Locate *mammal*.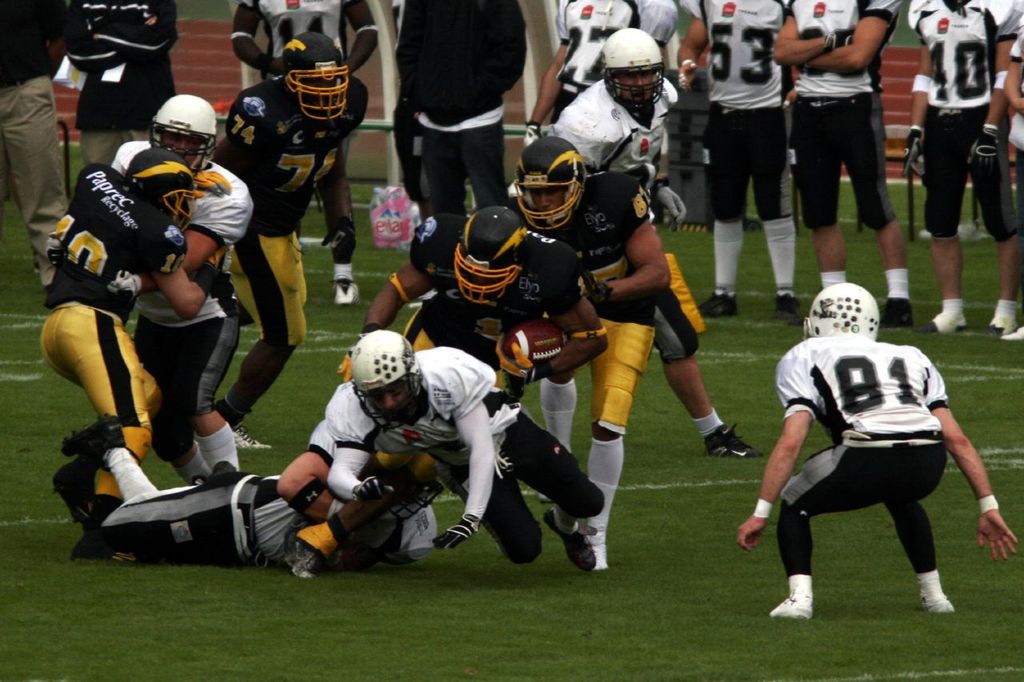
Bounding box: 549, 23, 763, 458.
